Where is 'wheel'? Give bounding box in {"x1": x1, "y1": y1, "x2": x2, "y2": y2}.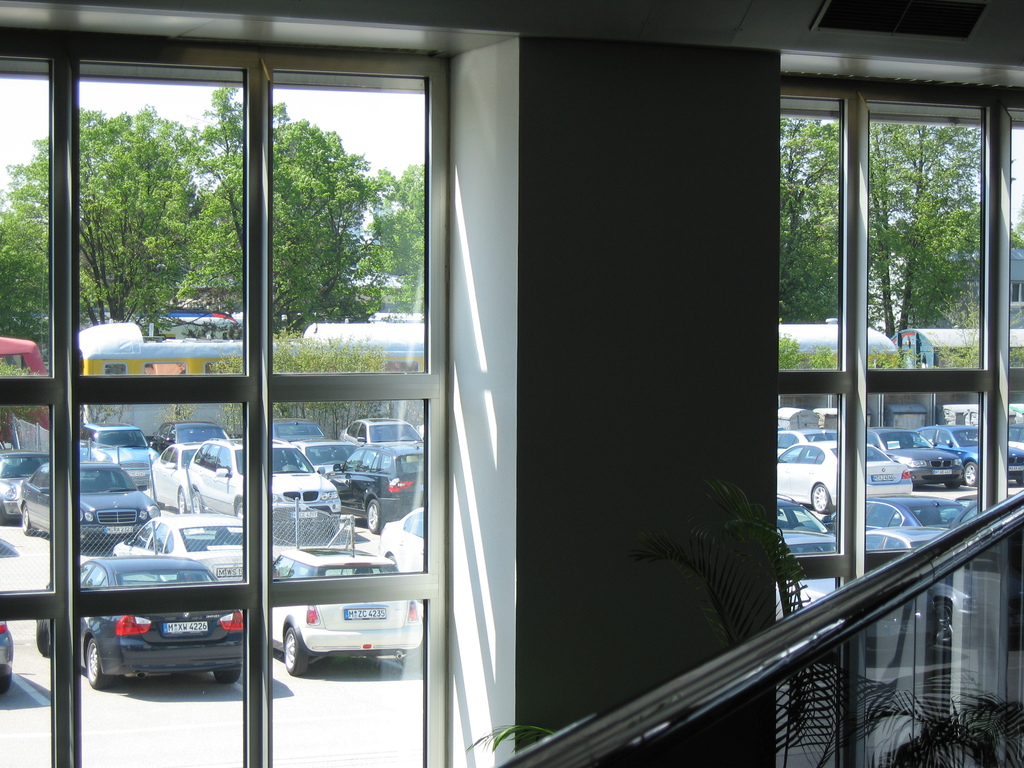
{"x1": 966, "y1": 461, "x2": 976, "y2": 485}.
